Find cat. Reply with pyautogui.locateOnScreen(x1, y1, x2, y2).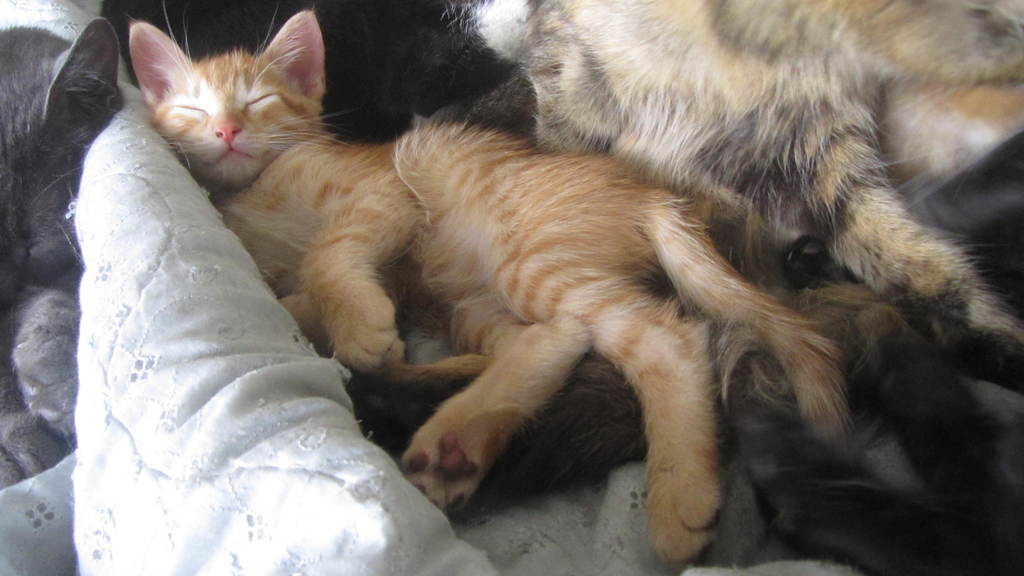
pyautogui.locateOnScreen(127, 3, 918, 566).
